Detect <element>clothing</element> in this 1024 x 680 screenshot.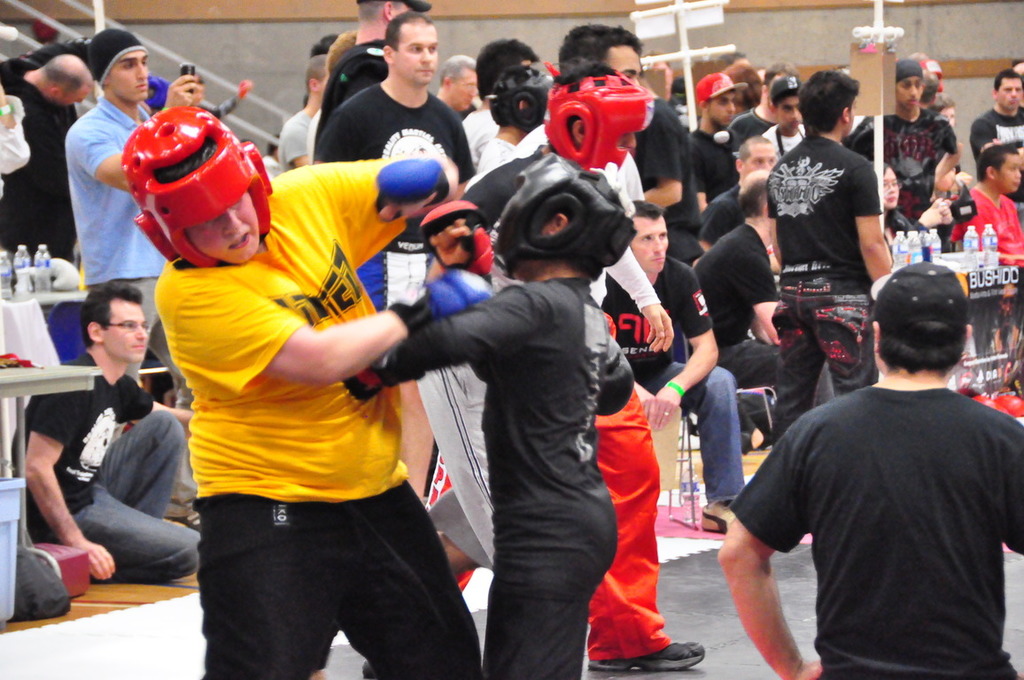
Detection: 1:37:83:260.
